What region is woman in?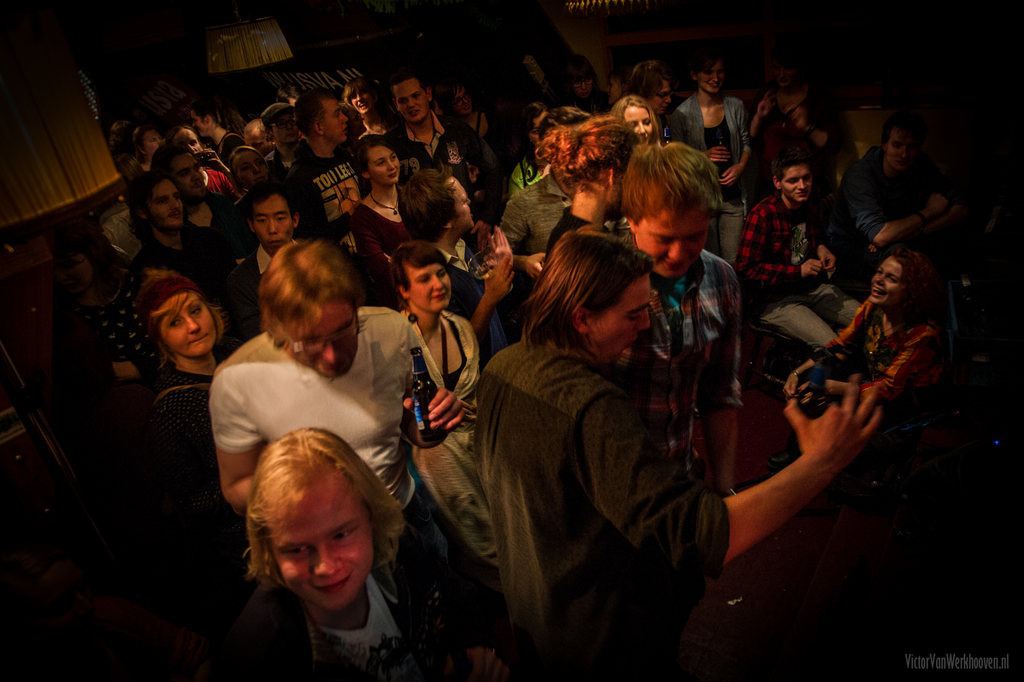
BBox(349, 132, 419, 288).
